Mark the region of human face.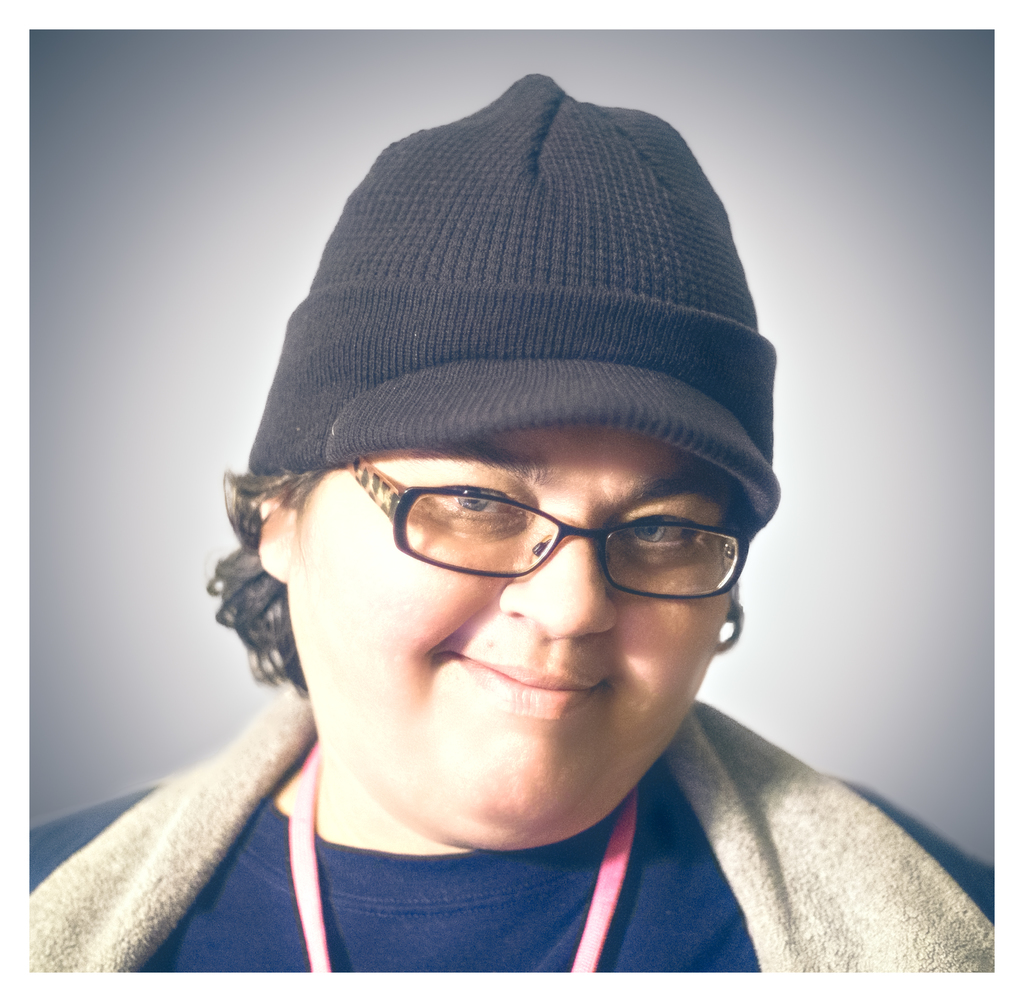
Region: 289/417/740/843.
